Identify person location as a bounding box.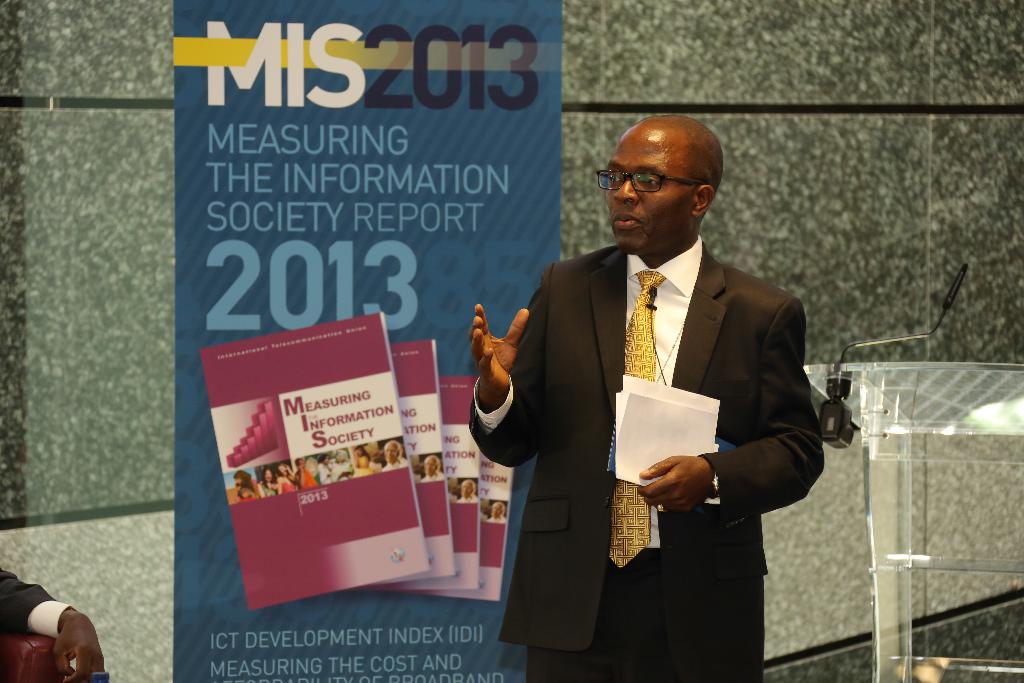
x1=424 y1=454 x2=436 y2=478.
